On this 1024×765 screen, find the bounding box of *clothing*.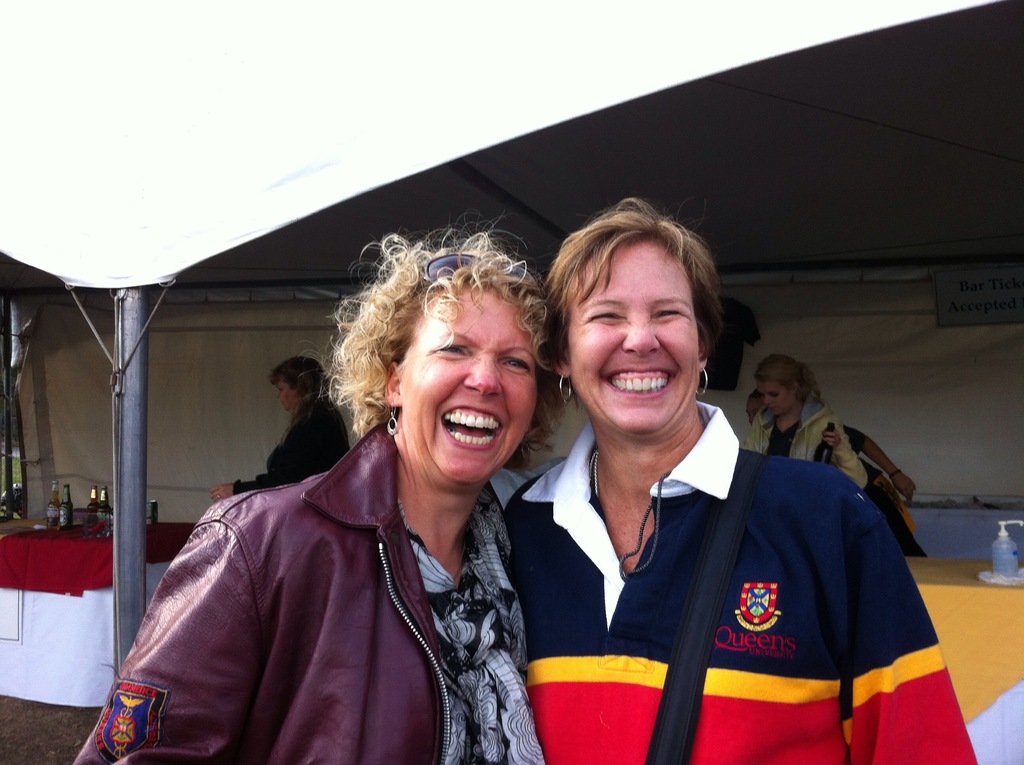
Bounding box: {"x1": 497, "y1": 375, "x2": 932, "y2": 753}.
